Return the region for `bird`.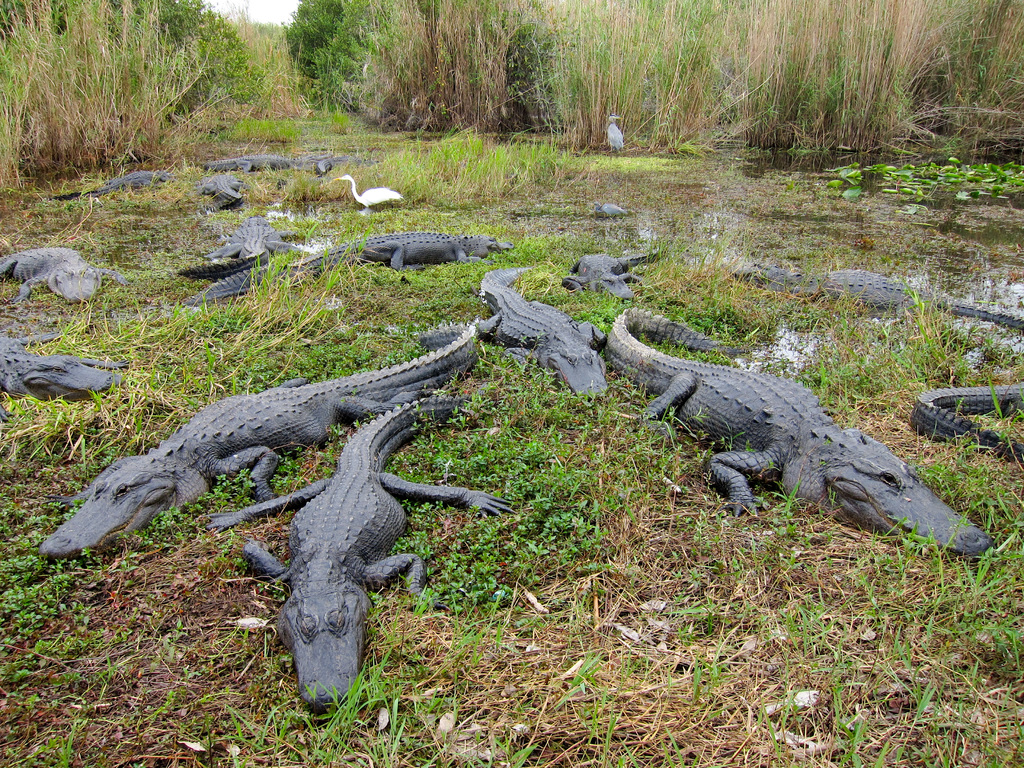
pyautogui.locateOnScreen(324, 163, 412, 215).
